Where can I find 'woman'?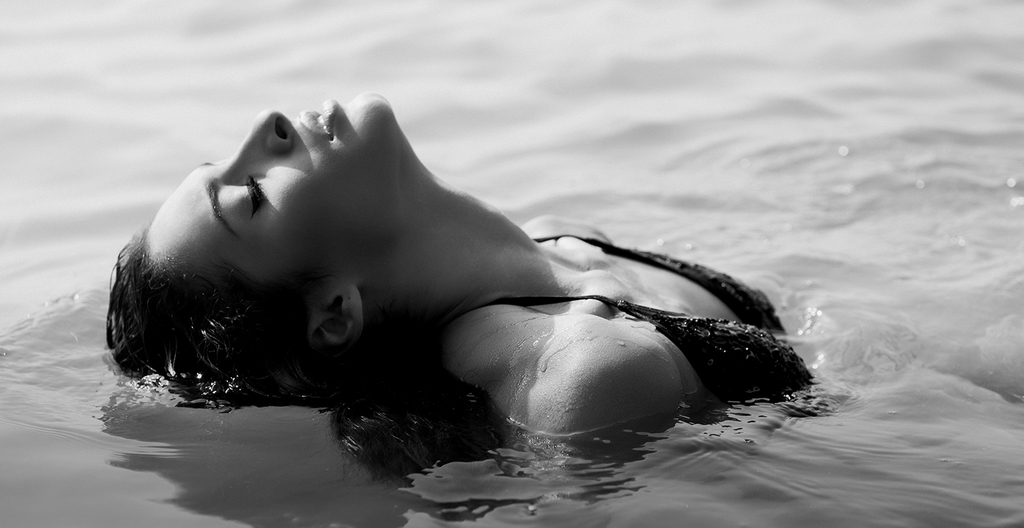
You can find it at [left=177, top=71, right=801, bottom=480].
